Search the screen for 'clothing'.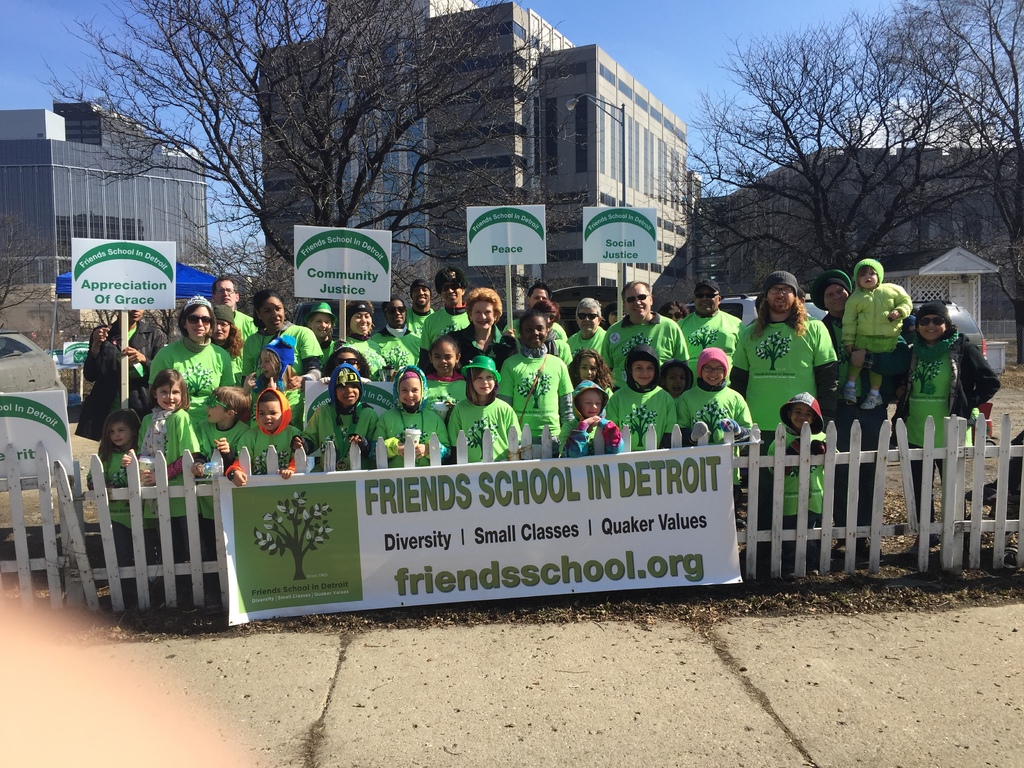
Found at region(426, 364, 473, 429).
